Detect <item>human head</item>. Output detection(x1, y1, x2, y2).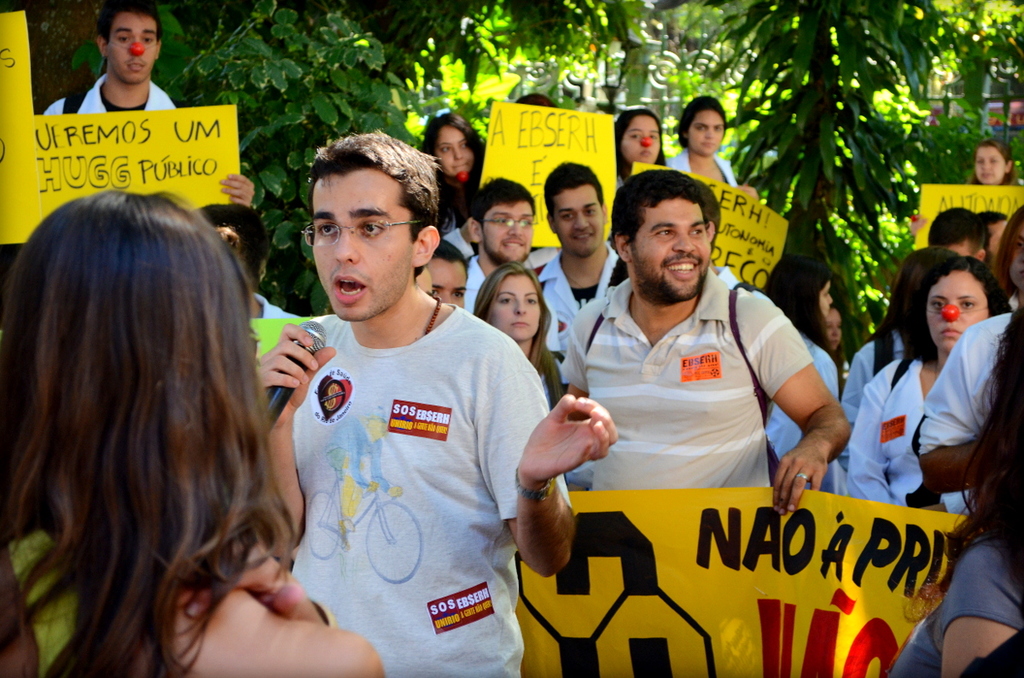
detection(420, 234, 476, 310).
